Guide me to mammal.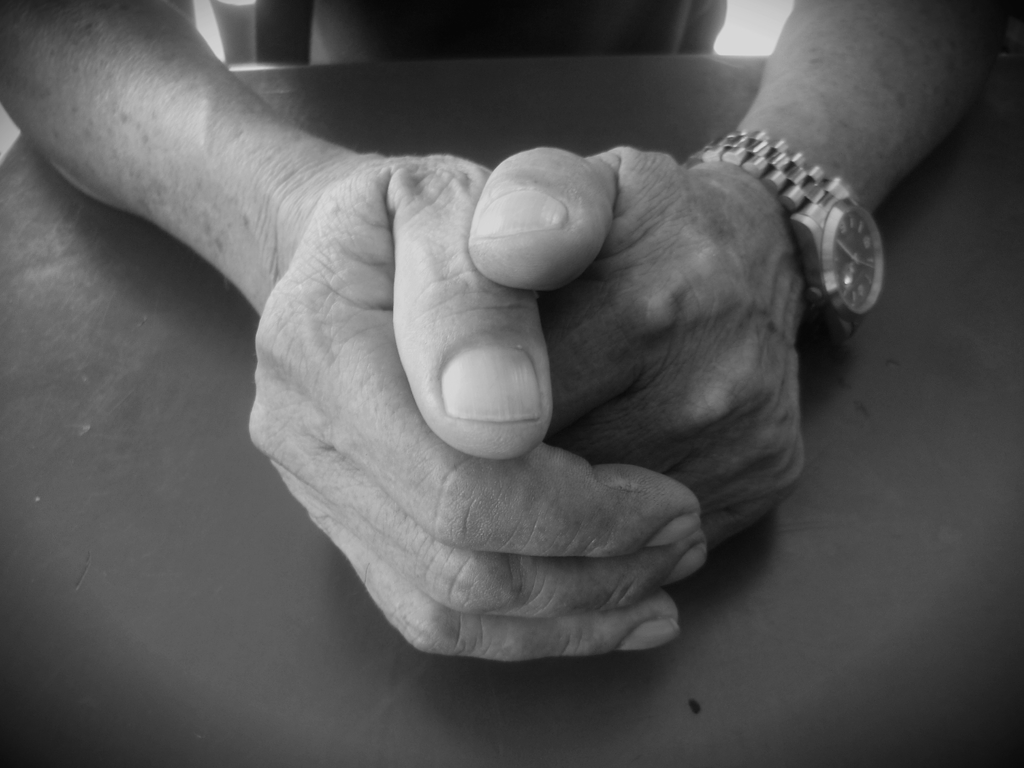
Guidance: bbox(0, 2, 1005, 662).
